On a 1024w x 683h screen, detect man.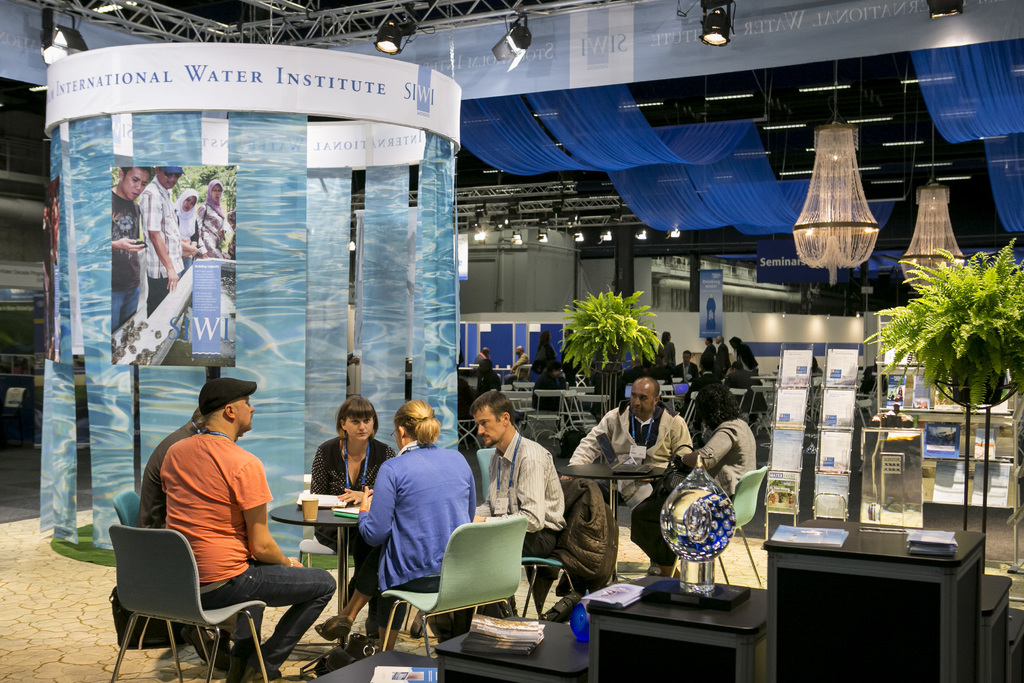
(136,168,207,315).
